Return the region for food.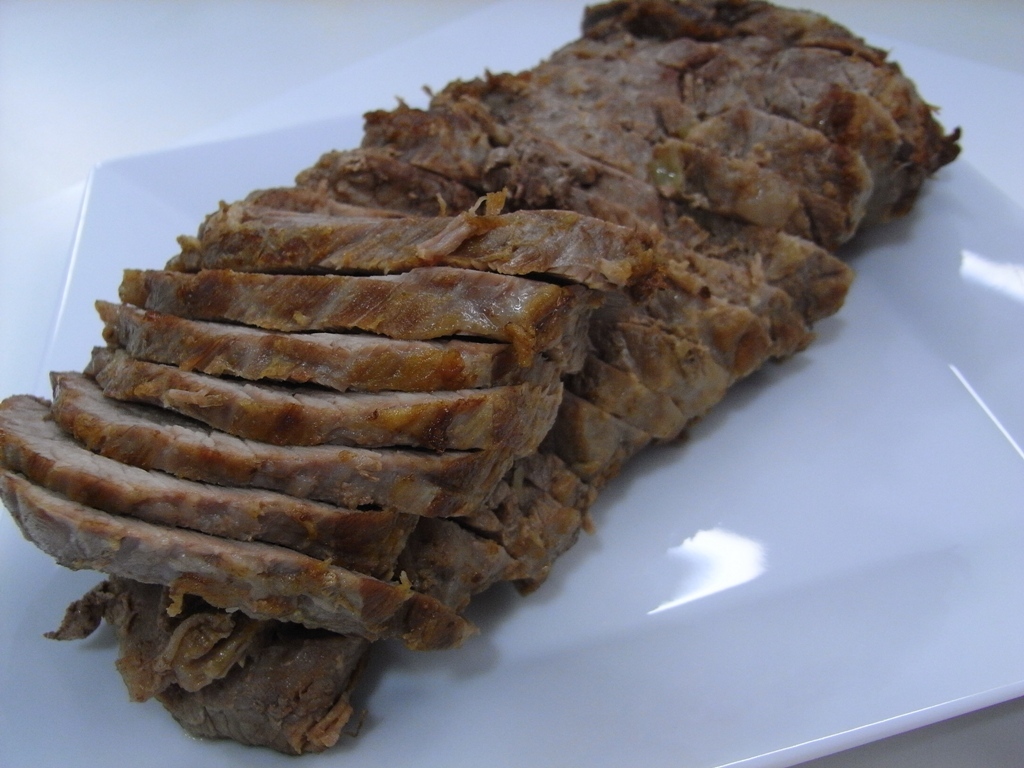
[x1=56, y1=48, x2=880, y2=668].
